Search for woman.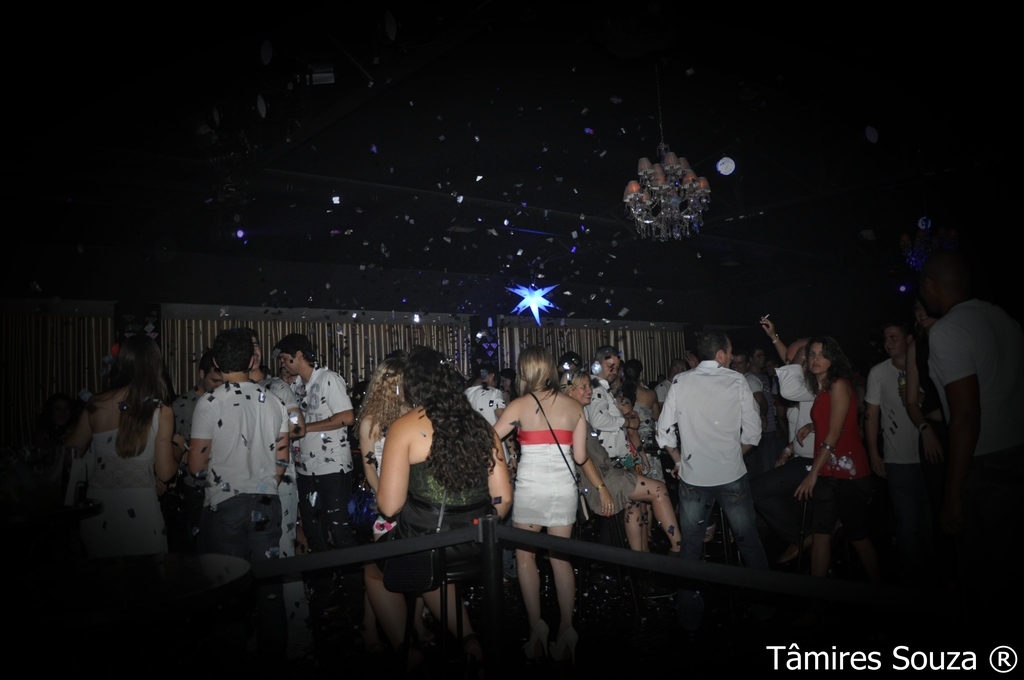
Found at x1=795, y1=334, x2=870, y2=586.
